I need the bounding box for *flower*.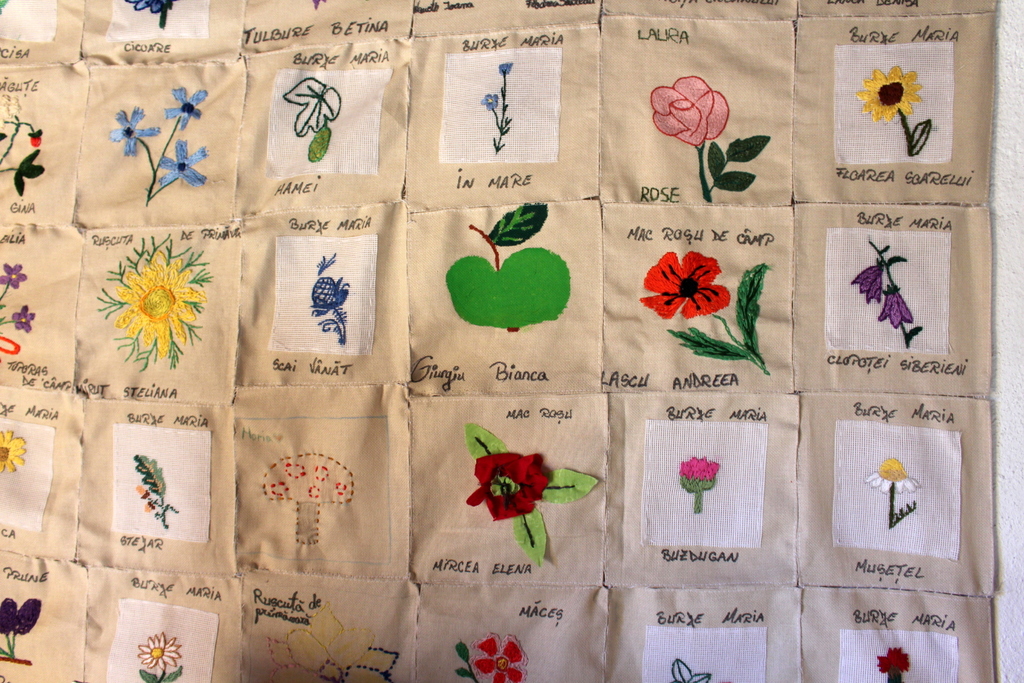
Here it is: [x1=676, y1=454, x2=721, y2=493].
